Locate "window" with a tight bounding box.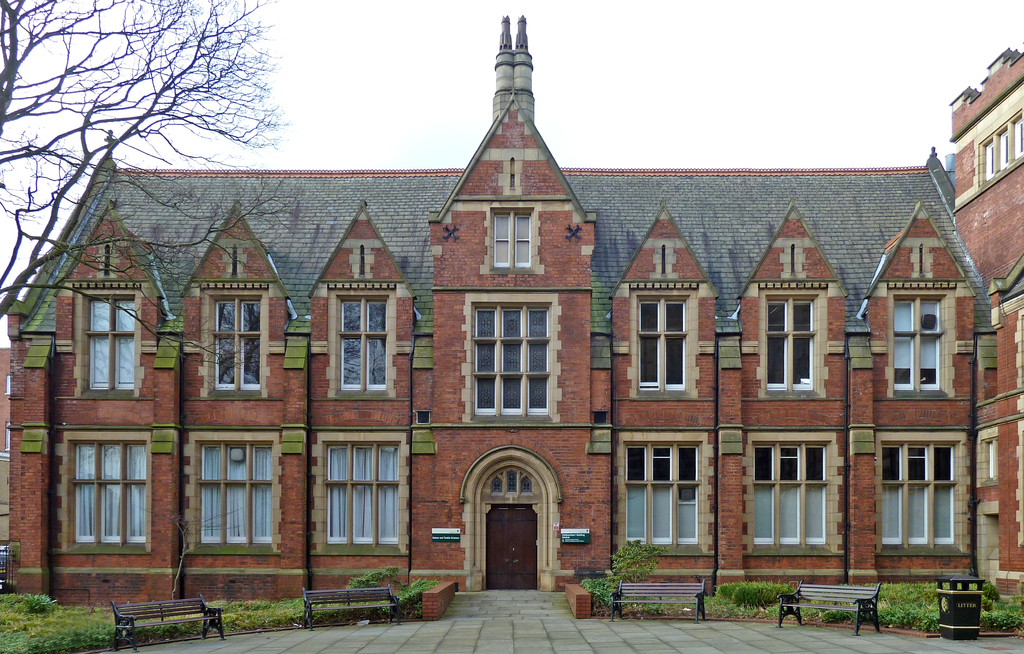
[x1=199, y1=442, x2=271, y2=546].
